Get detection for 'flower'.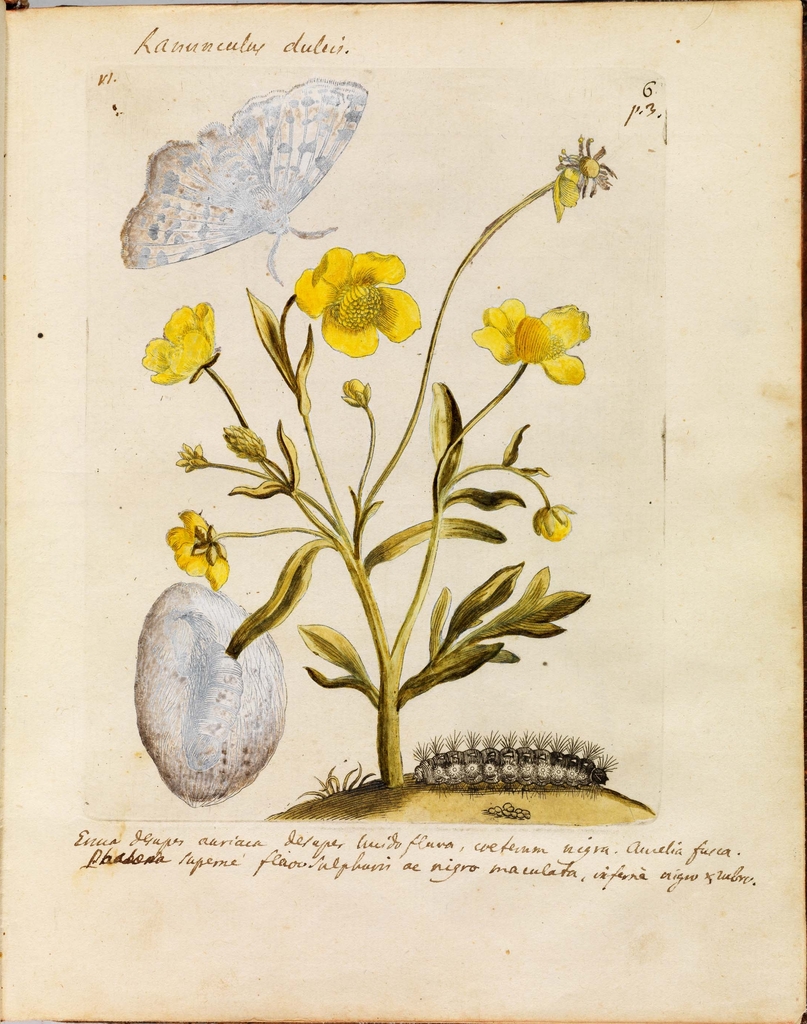
Detection: {"x1": 133, "y1": 300, "x2": 218, "y2": 380}.
